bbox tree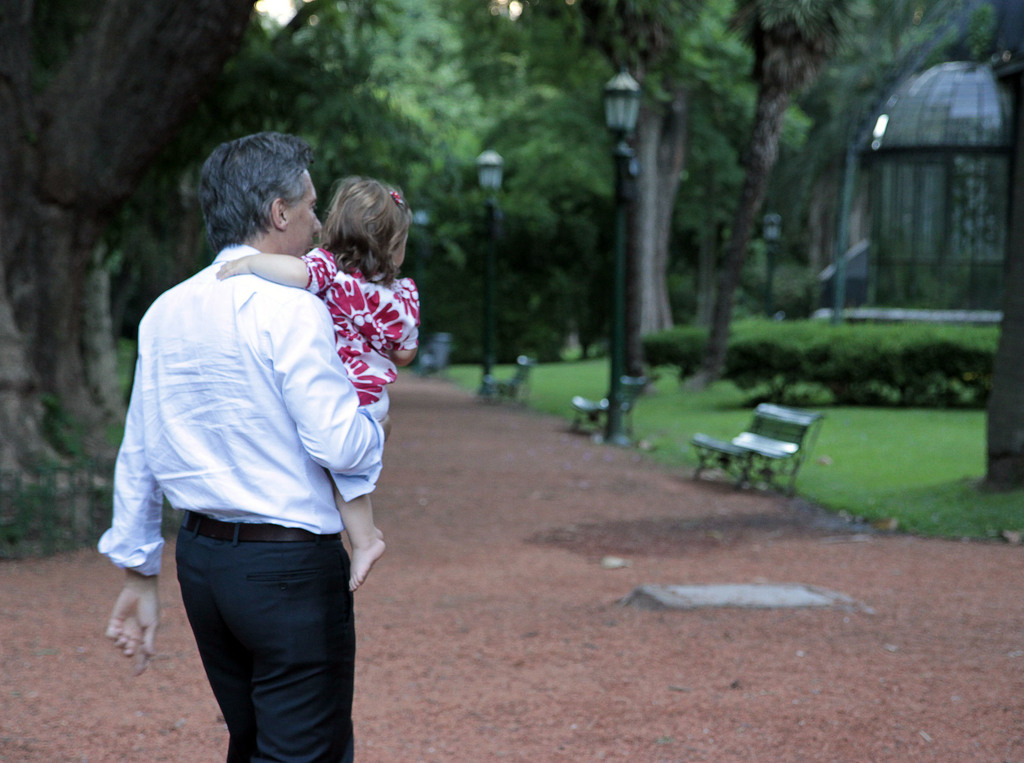
{"x1": 929, "y1": 0, "x2": 1023, "y2": 490}
